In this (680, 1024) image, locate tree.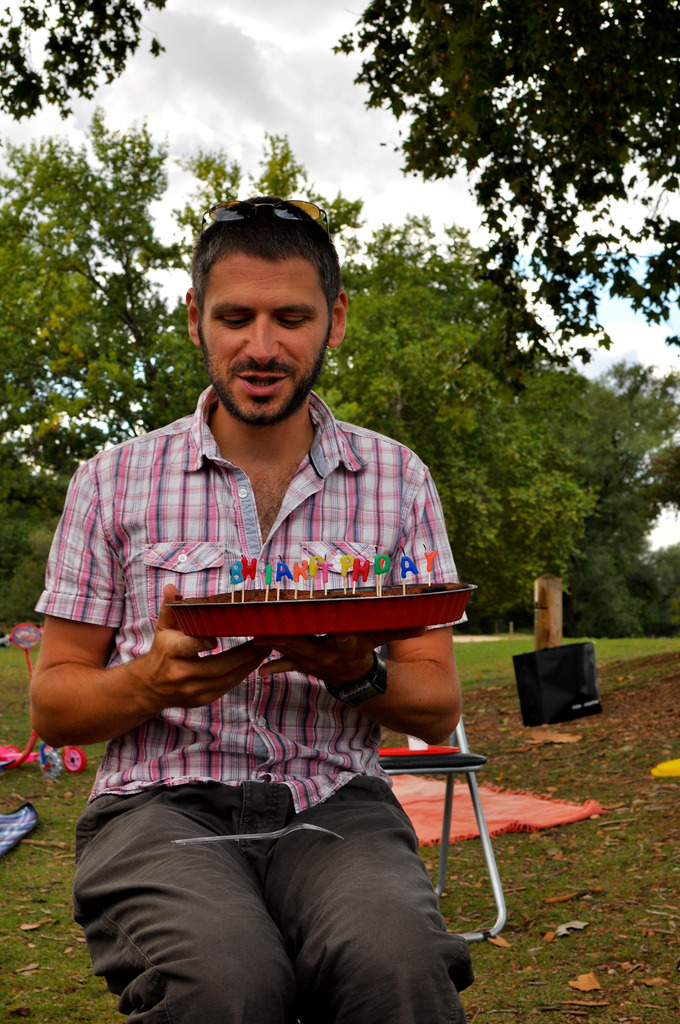
Bounding box: (left=0, top=0, right=168, bottom=125).
